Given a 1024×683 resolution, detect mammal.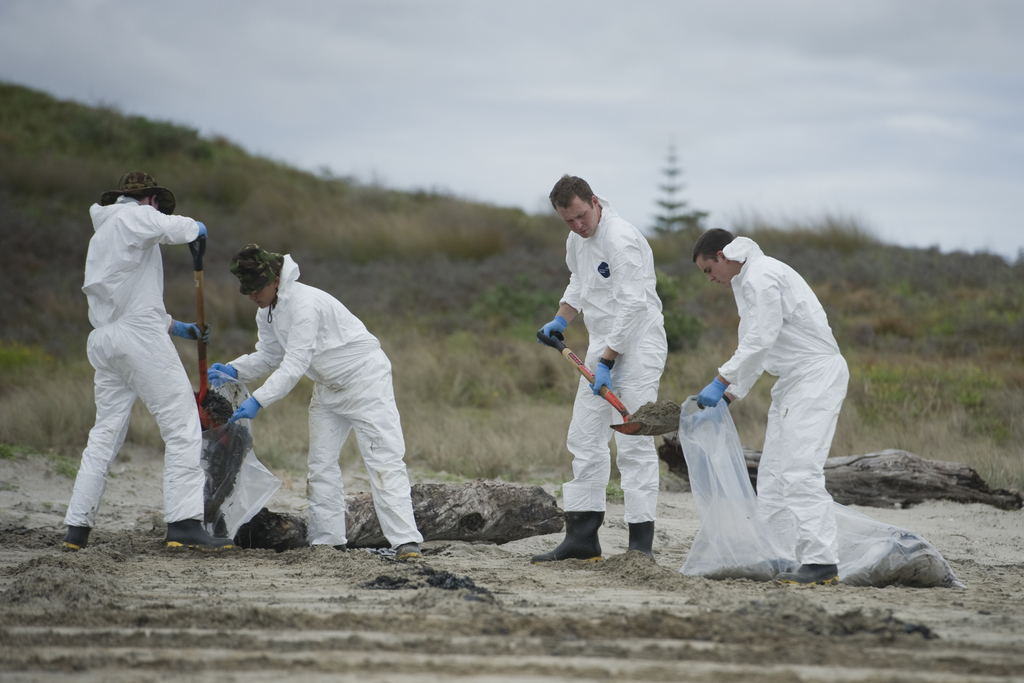
bbox=[531, 172, 665, 564].
